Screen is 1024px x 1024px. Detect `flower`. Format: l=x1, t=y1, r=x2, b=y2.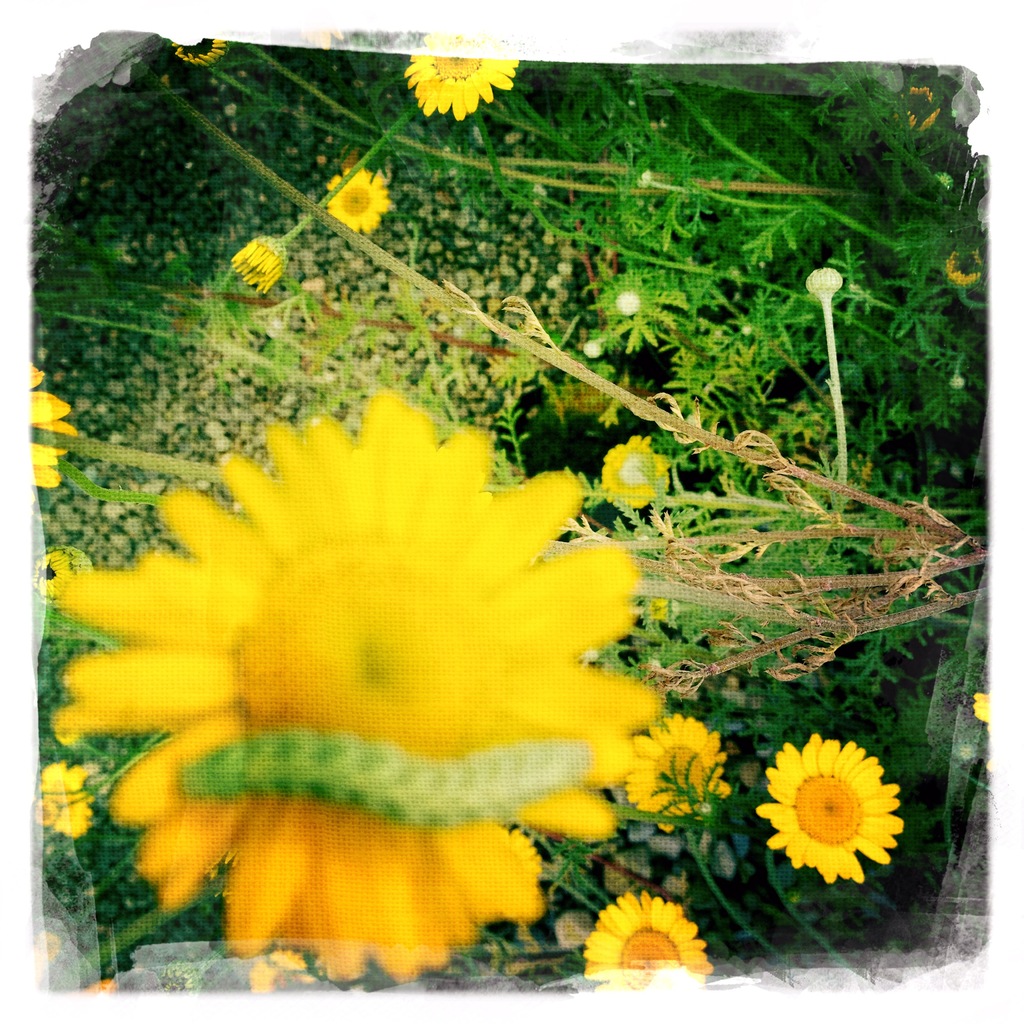
l=751, t=731, r=909, b=888.
